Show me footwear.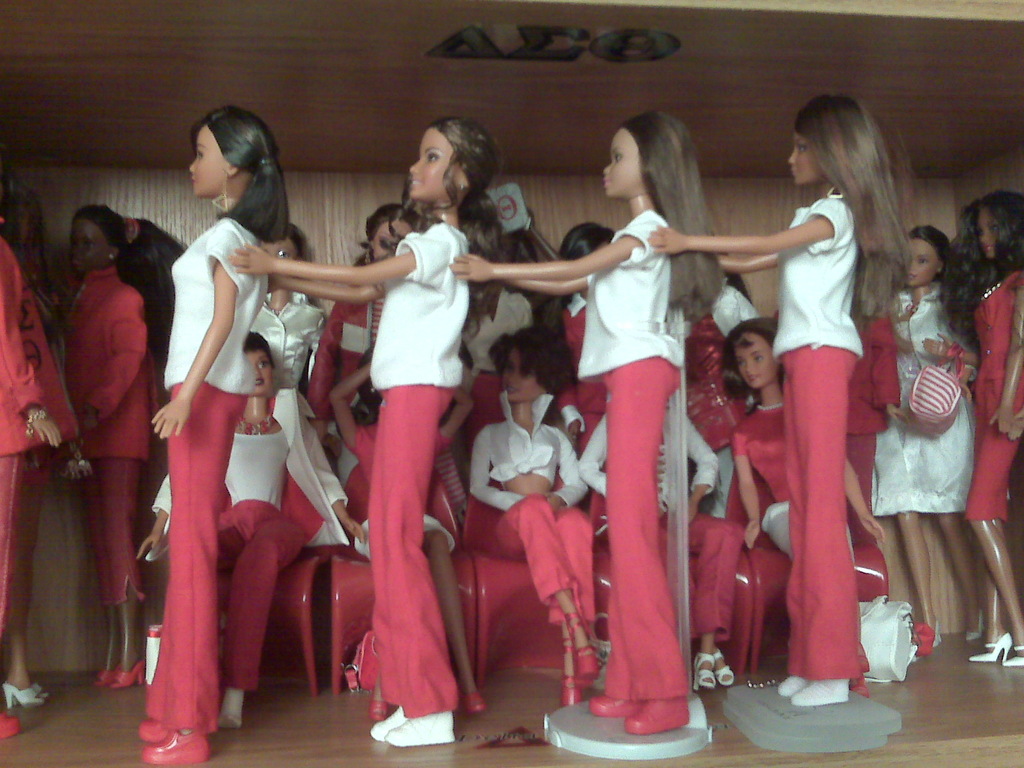
footwear is here: bbox(694, 650, 719, 693).
